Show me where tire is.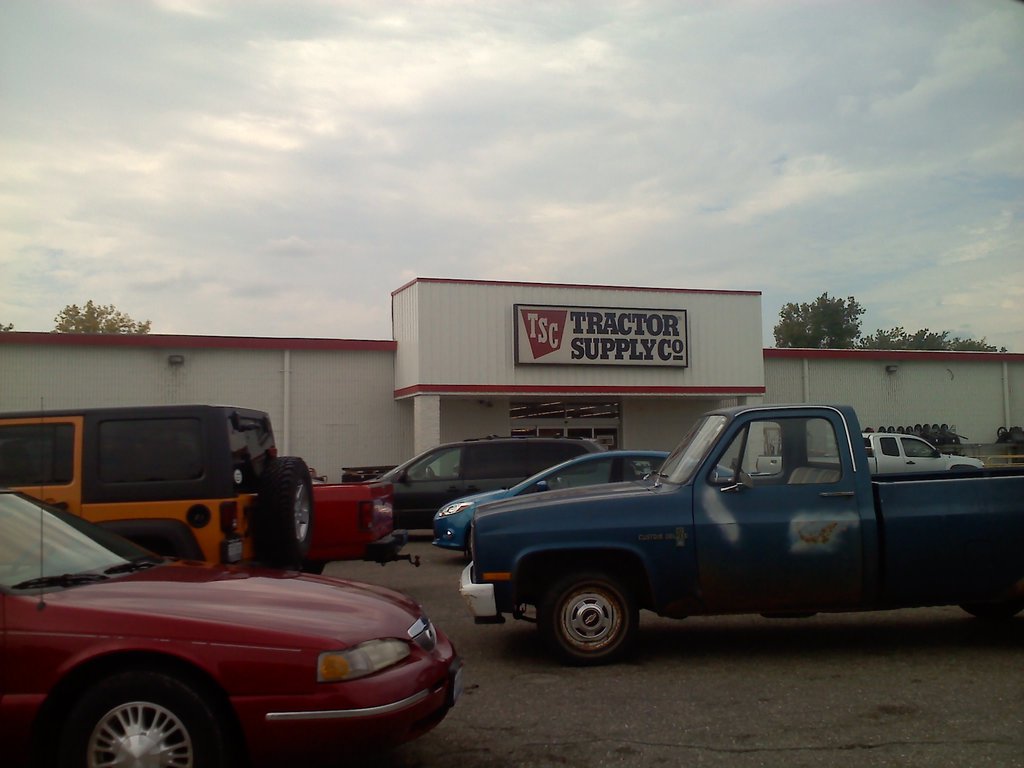
tire is at 963/597/1021/617.
